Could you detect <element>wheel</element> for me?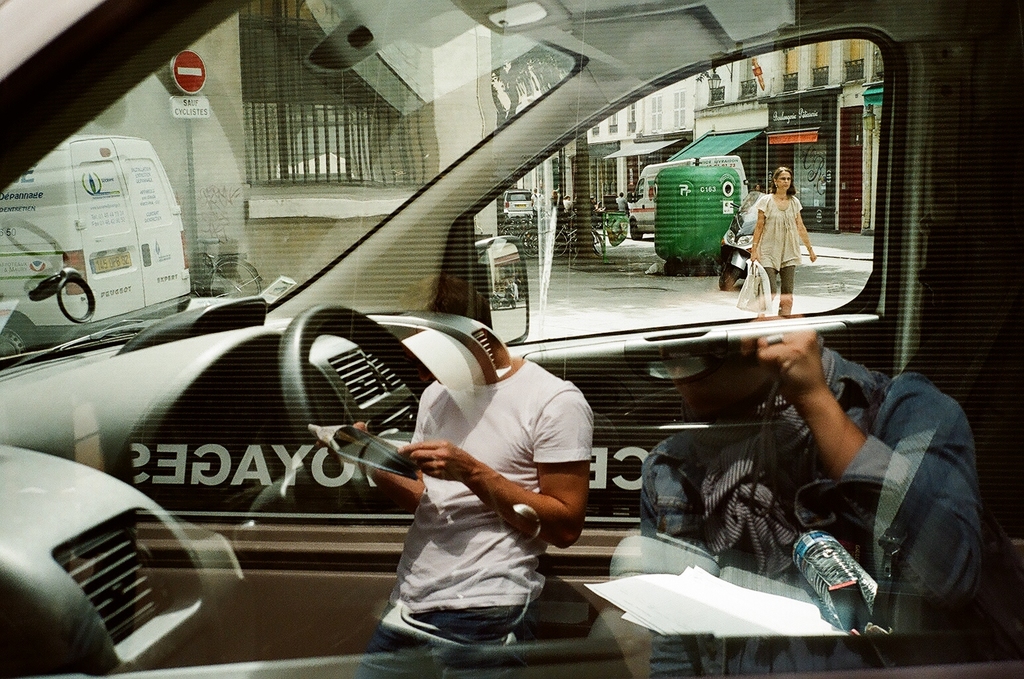
Detection result: box(715, 265, 740, 290).
